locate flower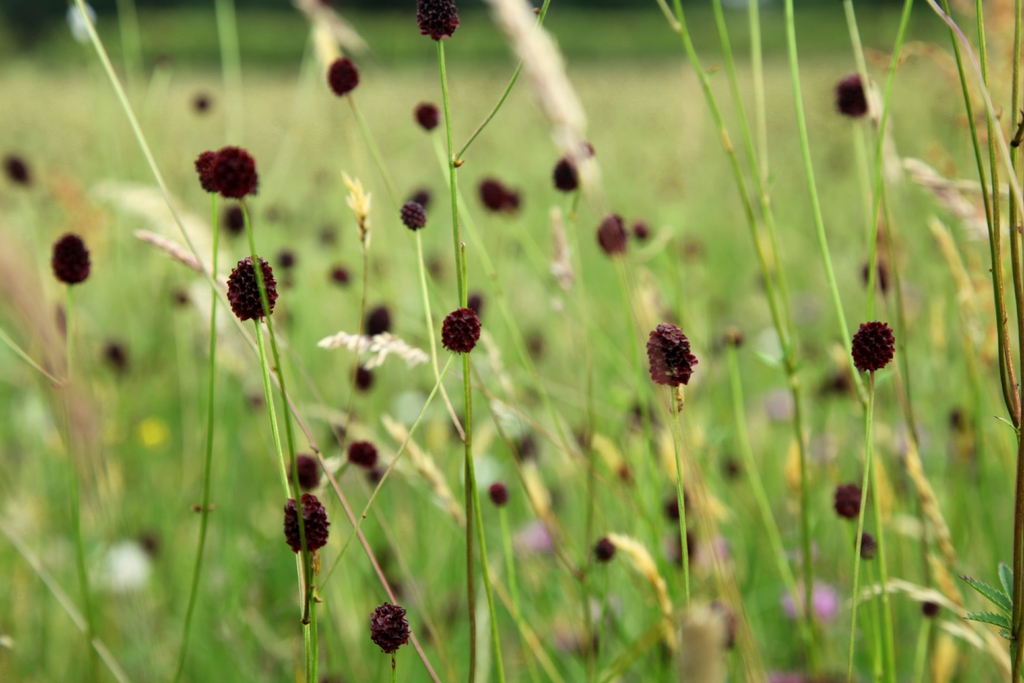
Rect(342, 434, 390, 474)
